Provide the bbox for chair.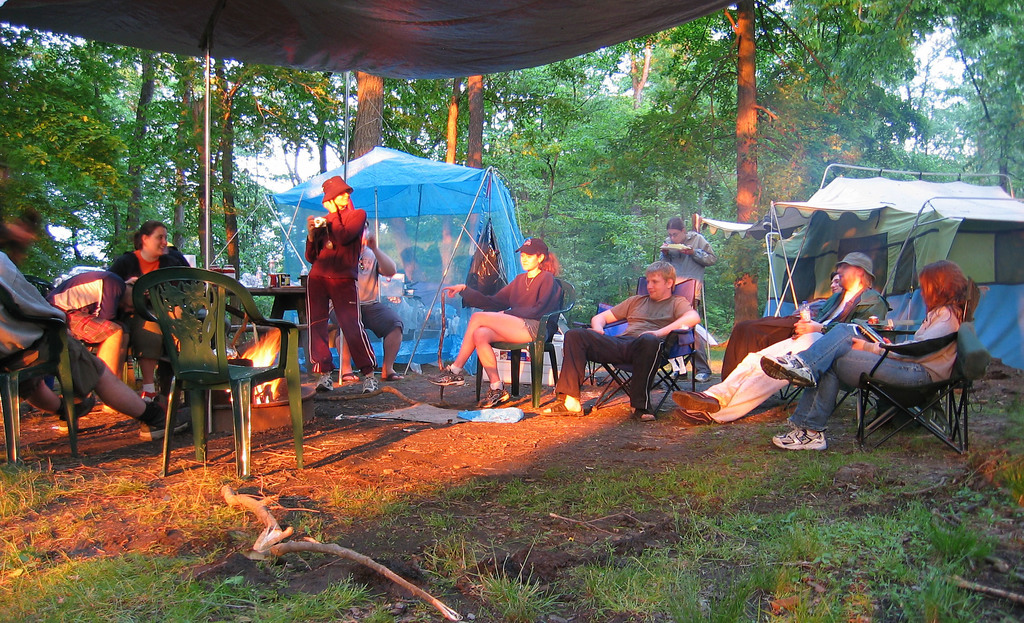
[left=776, top=300, right=893, bottom=417].
